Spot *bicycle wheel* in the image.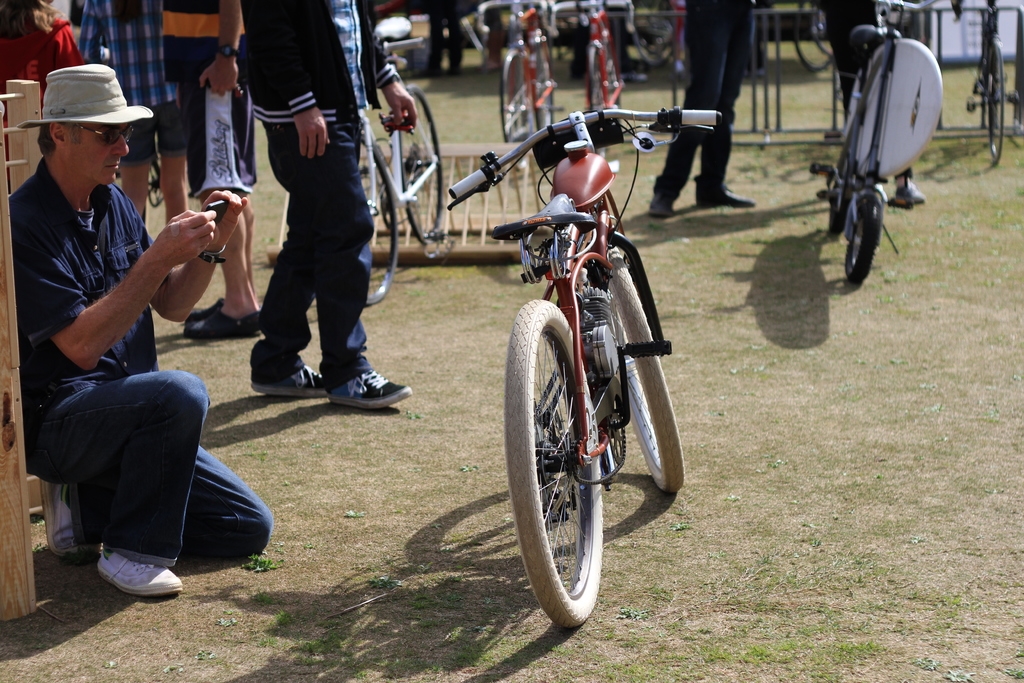
*bicycle wheel* found at box=[398, 89, 445, 244].
